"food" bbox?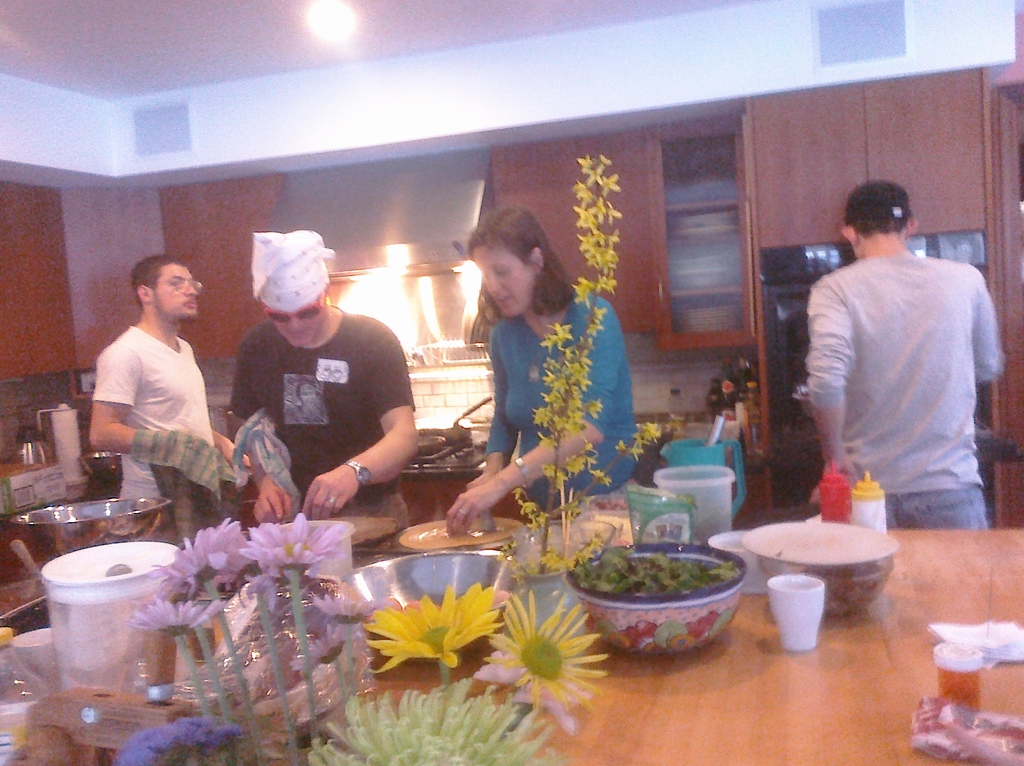
<box>574,553,730,602</box>
